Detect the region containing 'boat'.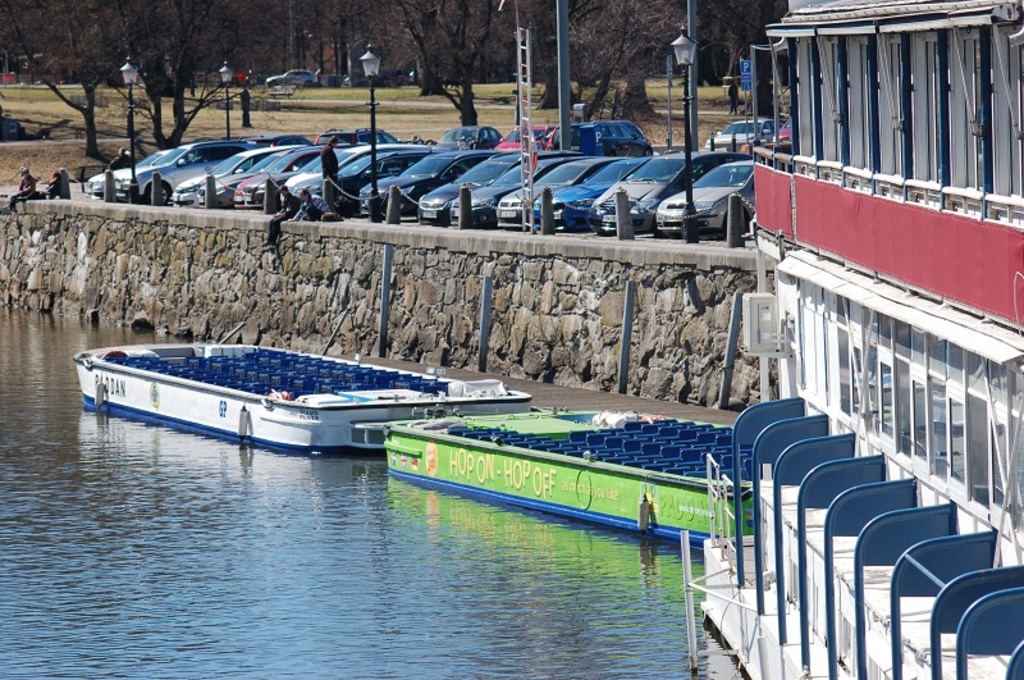
crop(68, 336, 539, 449).
